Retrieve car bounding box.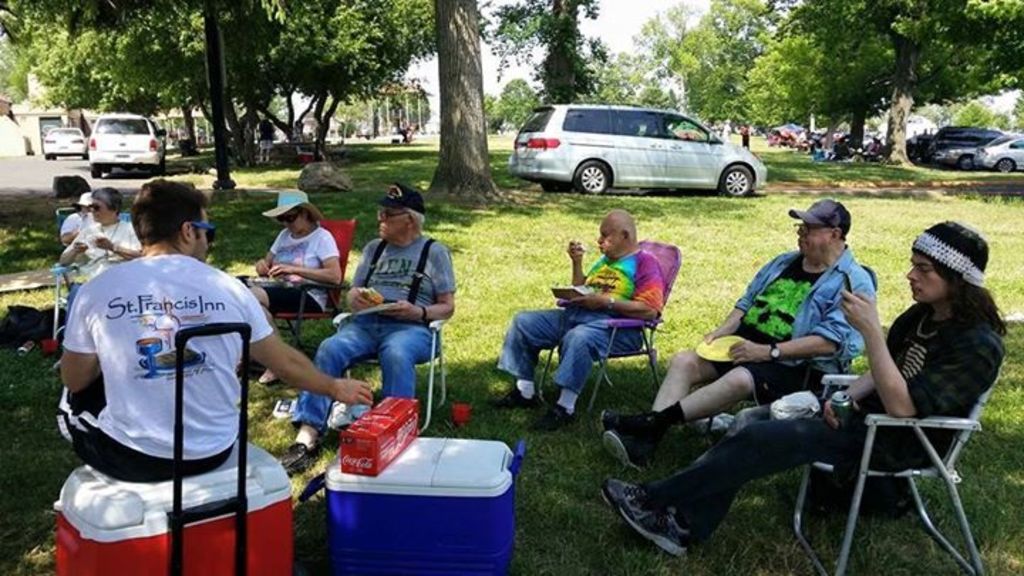
Bounding box: box=[38, 127, 85, 161].
